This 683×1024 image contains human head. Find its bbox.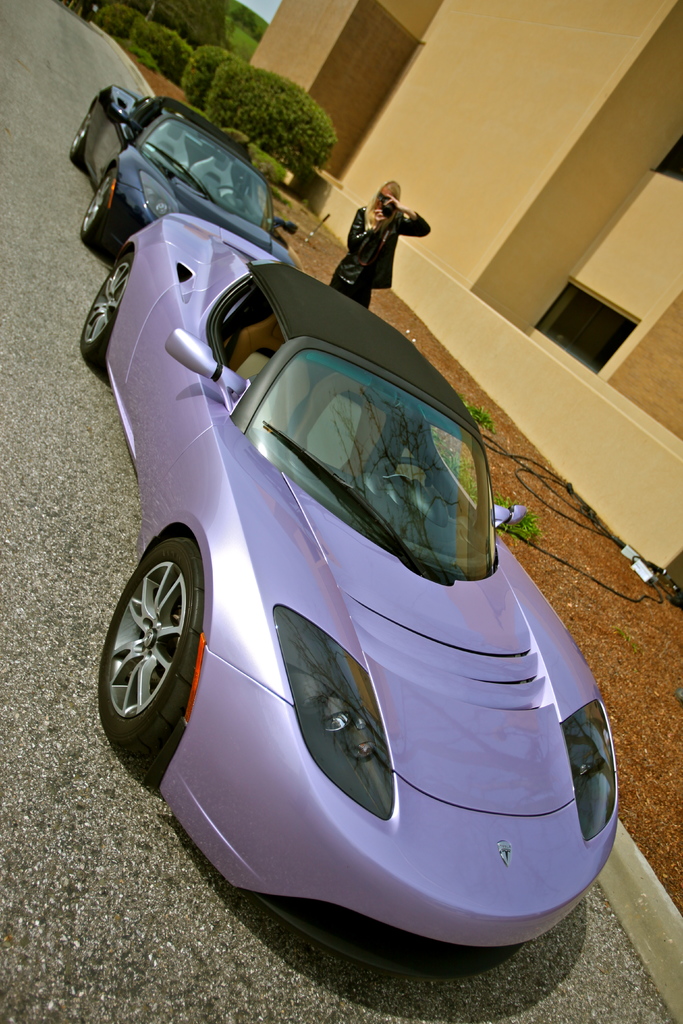
left=374, top=183, right=407, bottom=218.
